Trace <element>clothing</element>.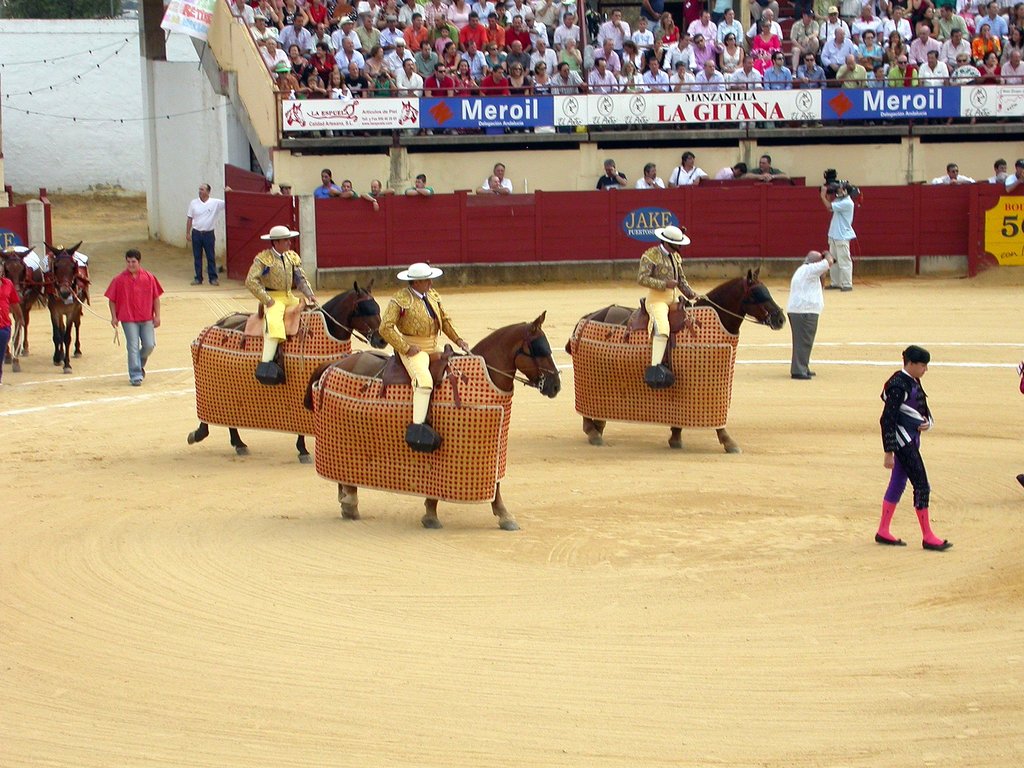
Traced to locate(749, 22, 781, 35).
